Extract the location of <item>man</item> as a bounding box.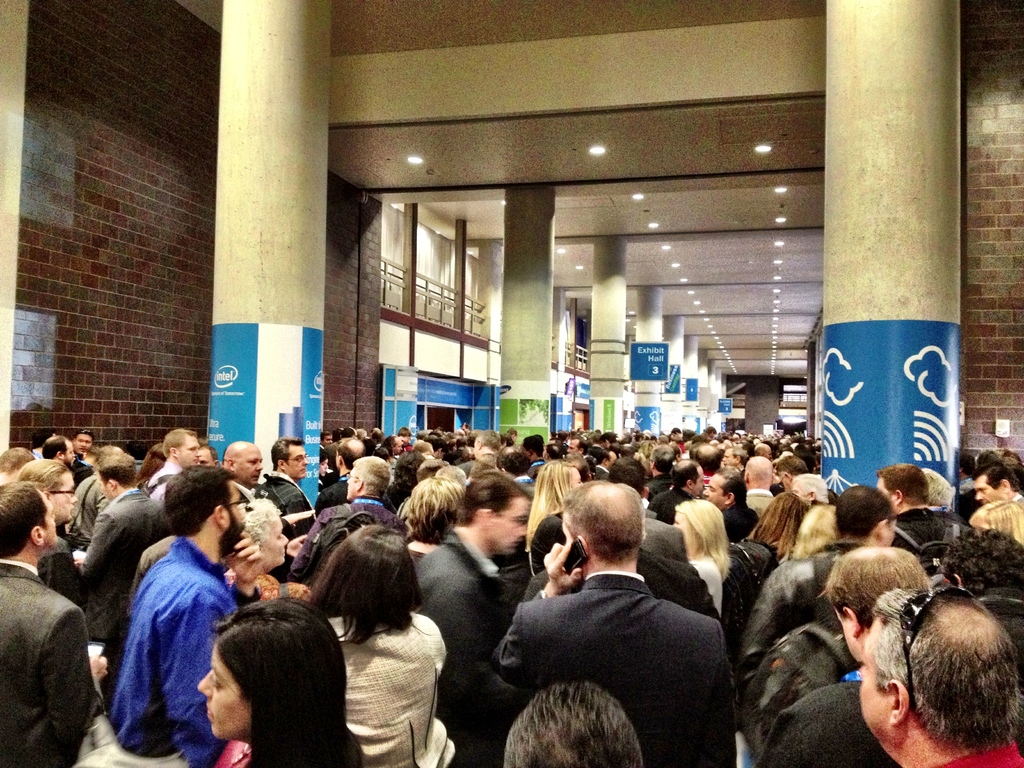
499,479,740,767.
